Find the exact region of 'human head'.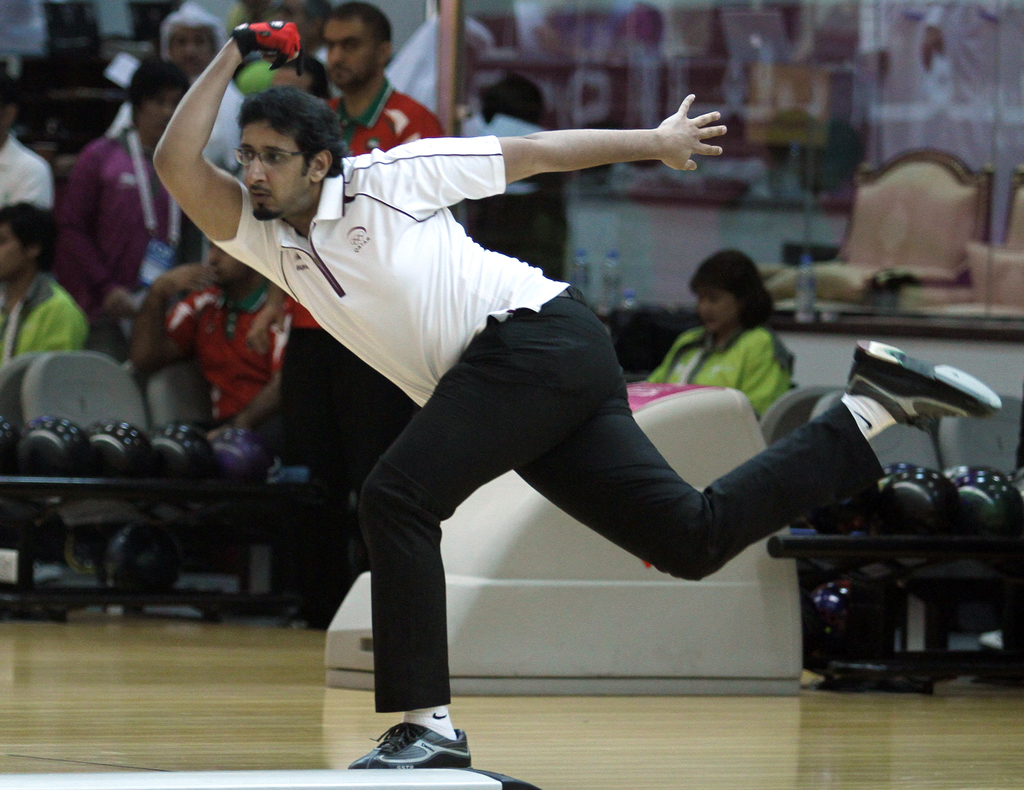
Exact region: (x1=0, y1=202, x2=56, y2=278).
